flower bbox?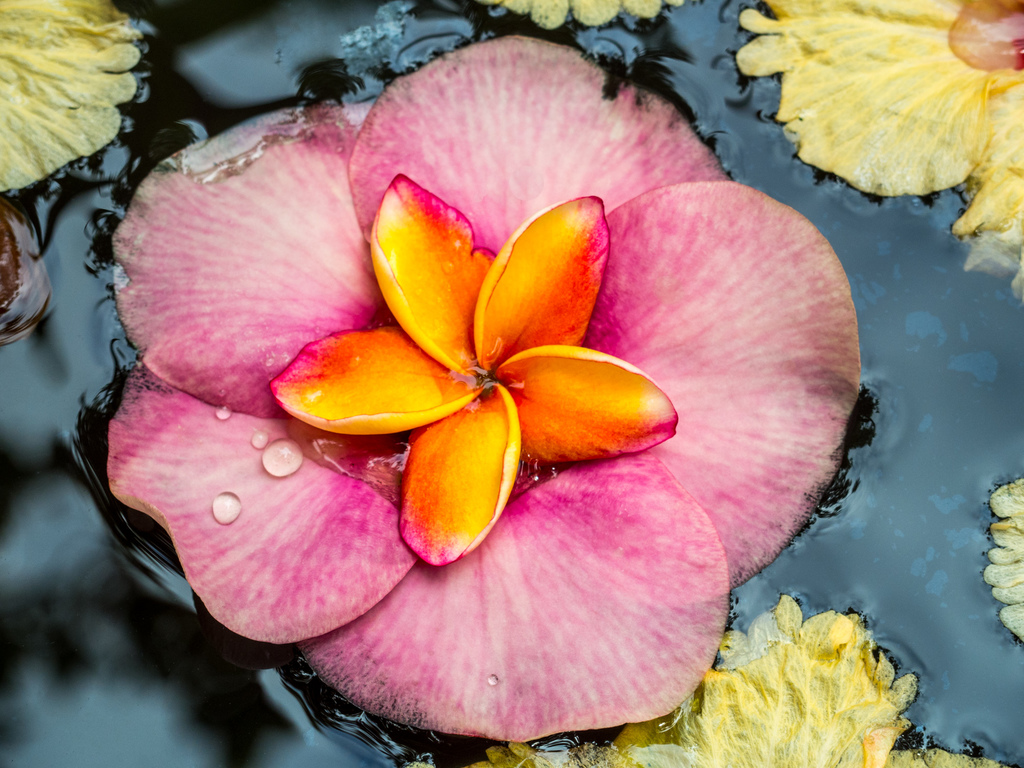
[x1=738, y1=0, x2=1023, y2=240]
